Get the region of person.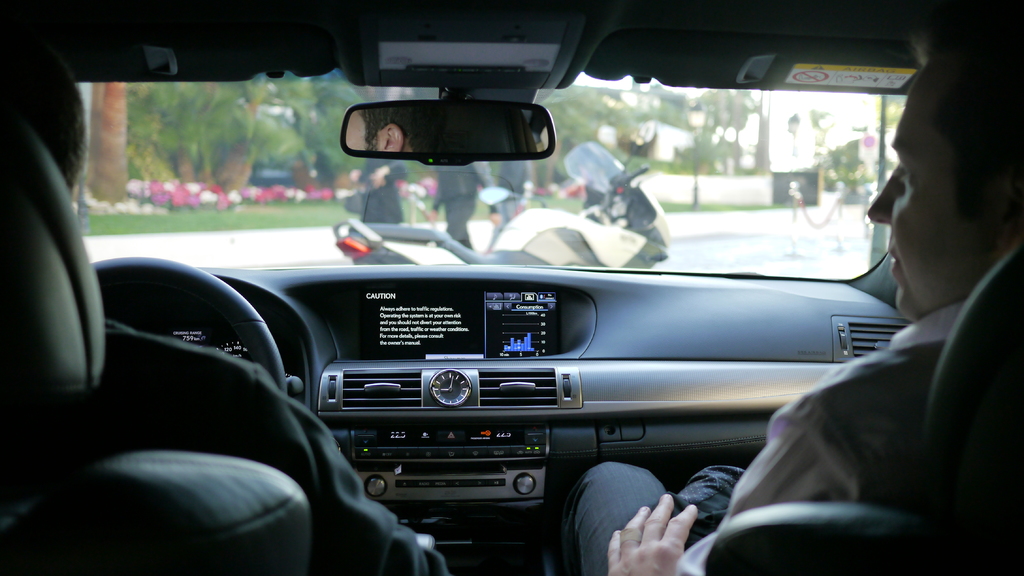
l=0, t=0, r=447, b=575.
